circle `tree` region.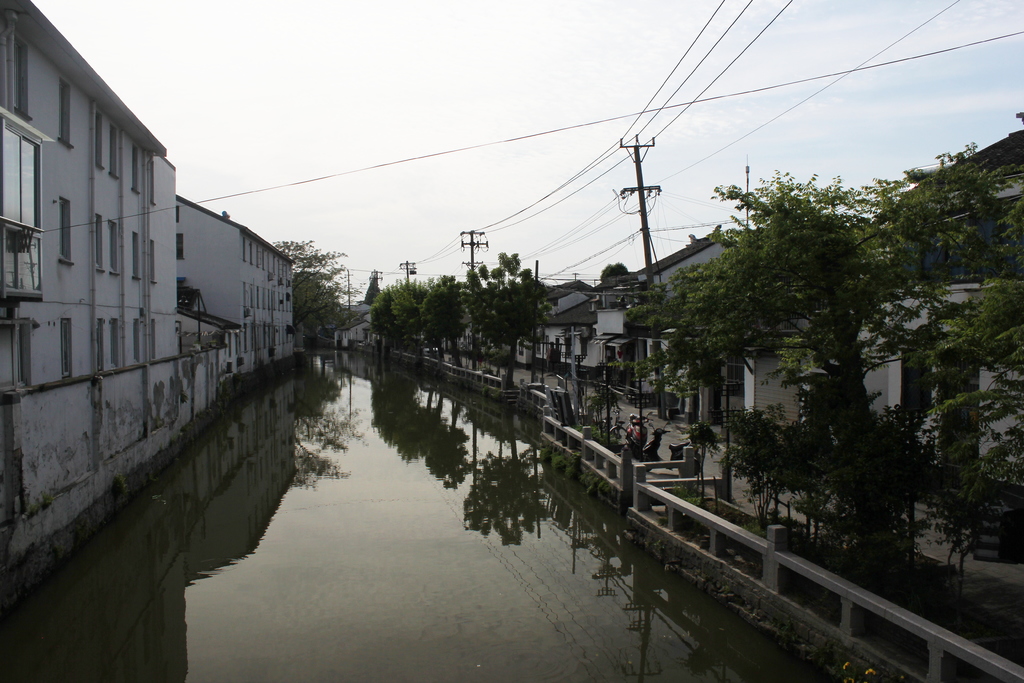
Region: Rect(892, 289, 1023, 589).
